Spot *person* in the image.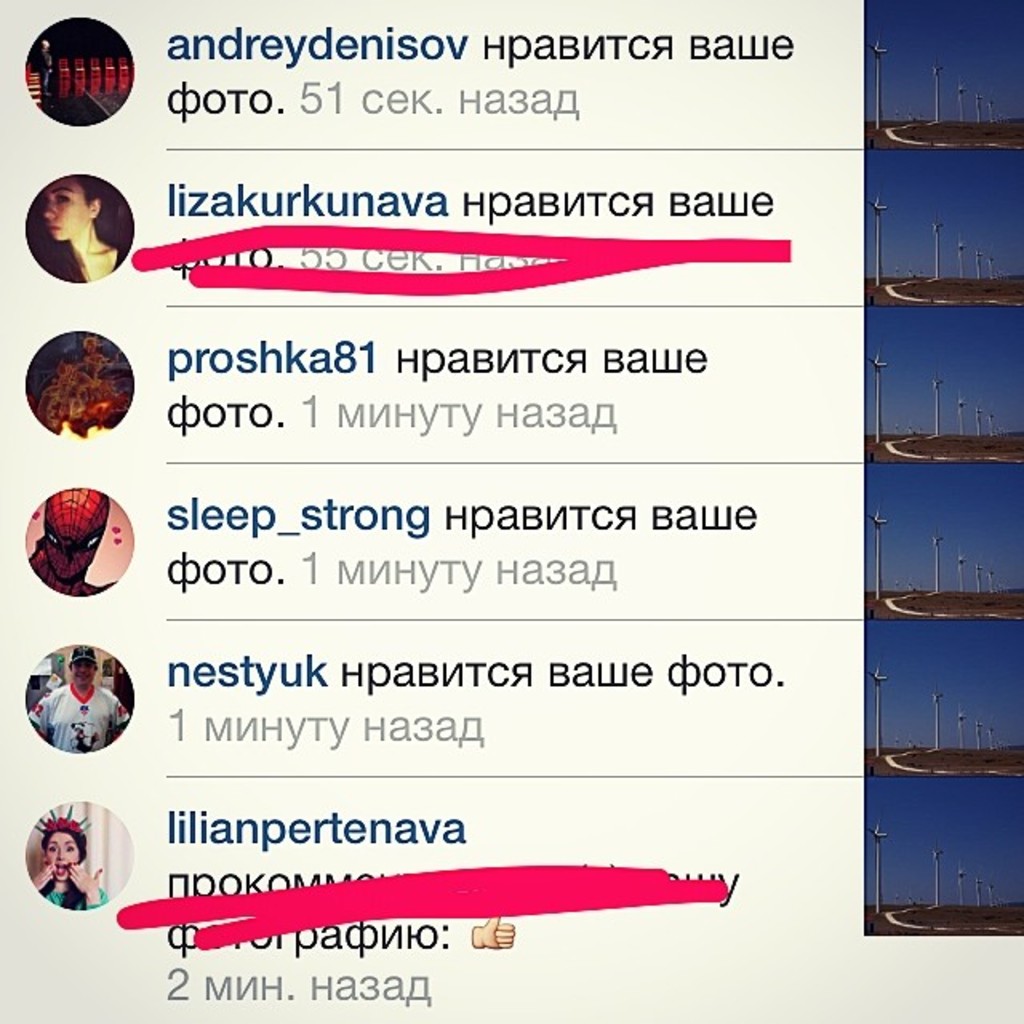
*person* found at <region>26, 646, 130, 763</region>.
